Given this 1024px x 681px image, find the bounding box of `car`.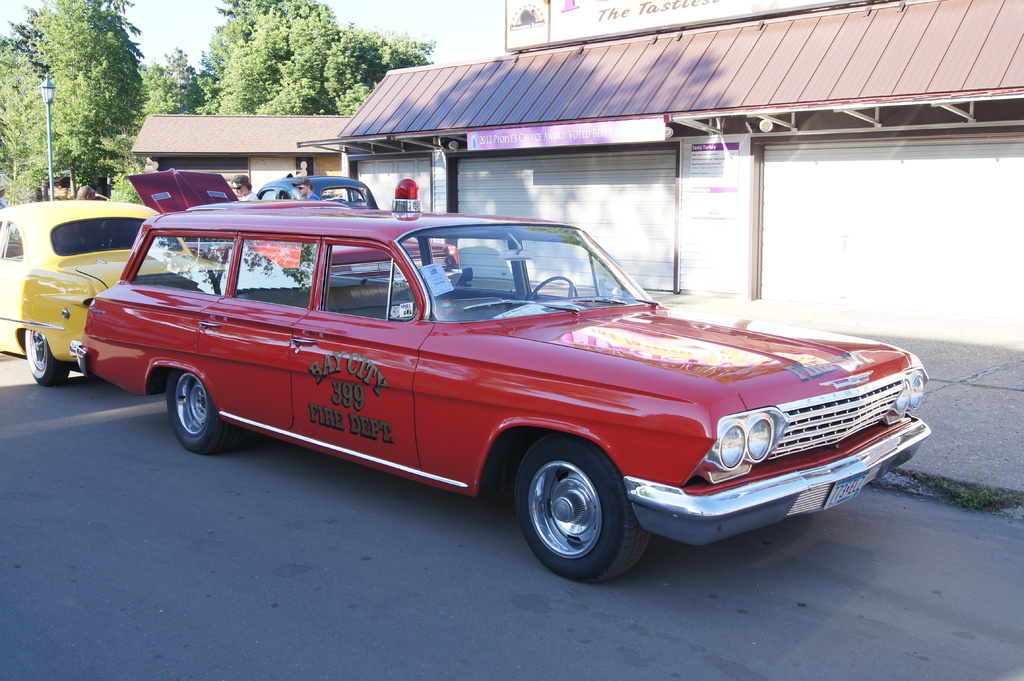
x1=51, y1=204, x2=949, y2=586.
